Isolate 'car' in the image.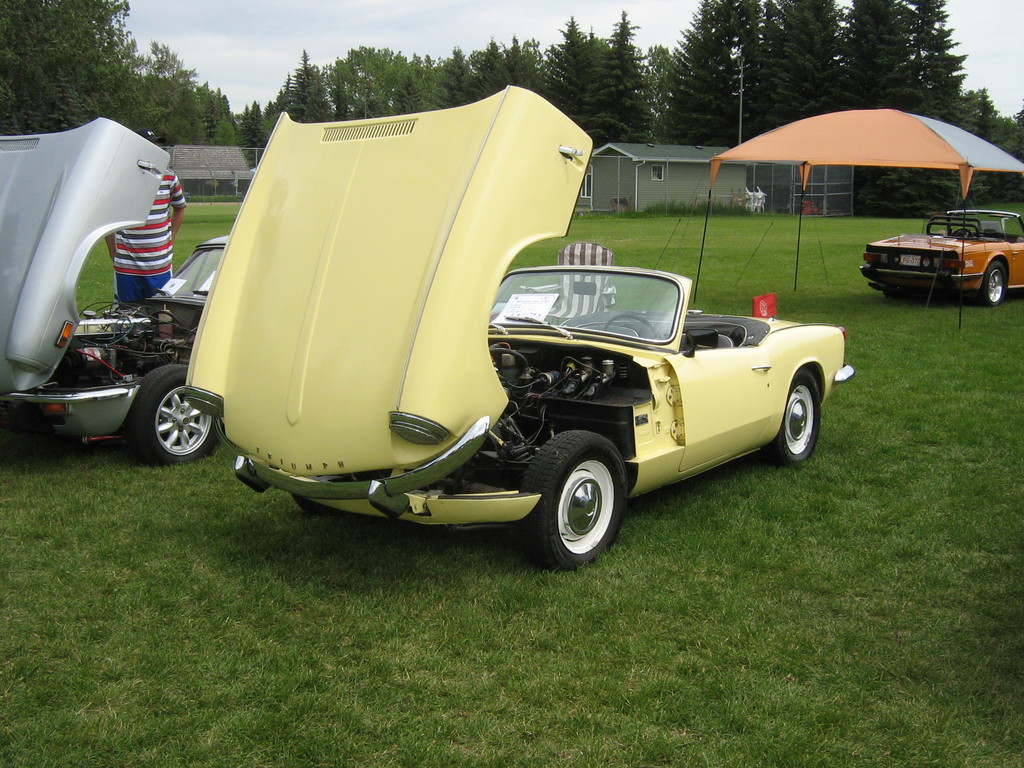
Isolated region: bbox=(176, 130, 829, 566).
